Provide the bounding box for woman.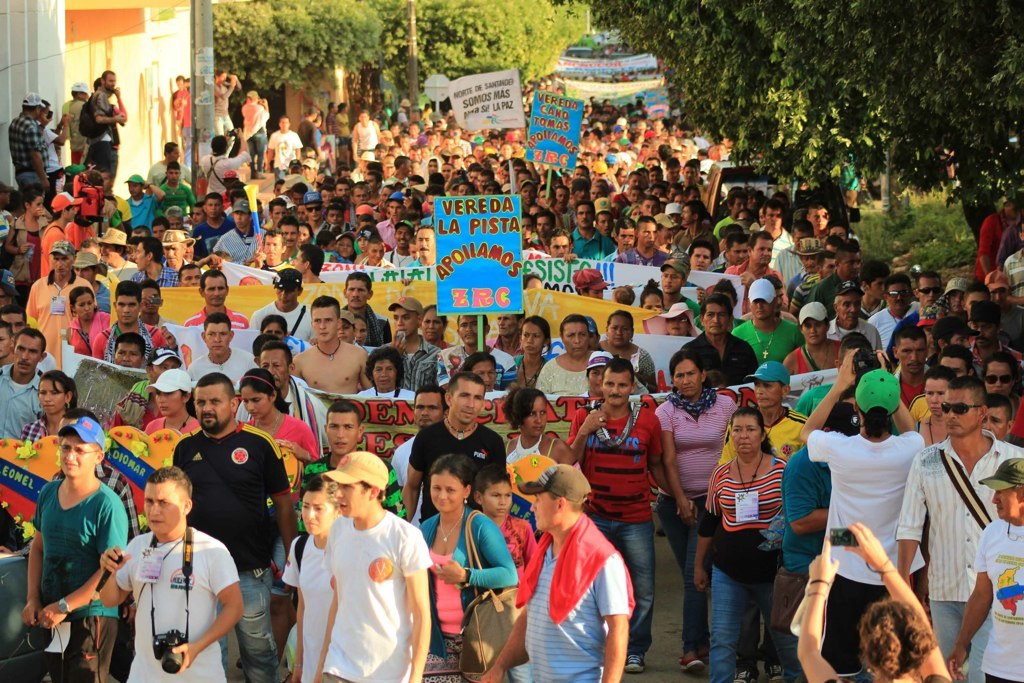
[x1=666, y1=303, x2=694, y2=336].
